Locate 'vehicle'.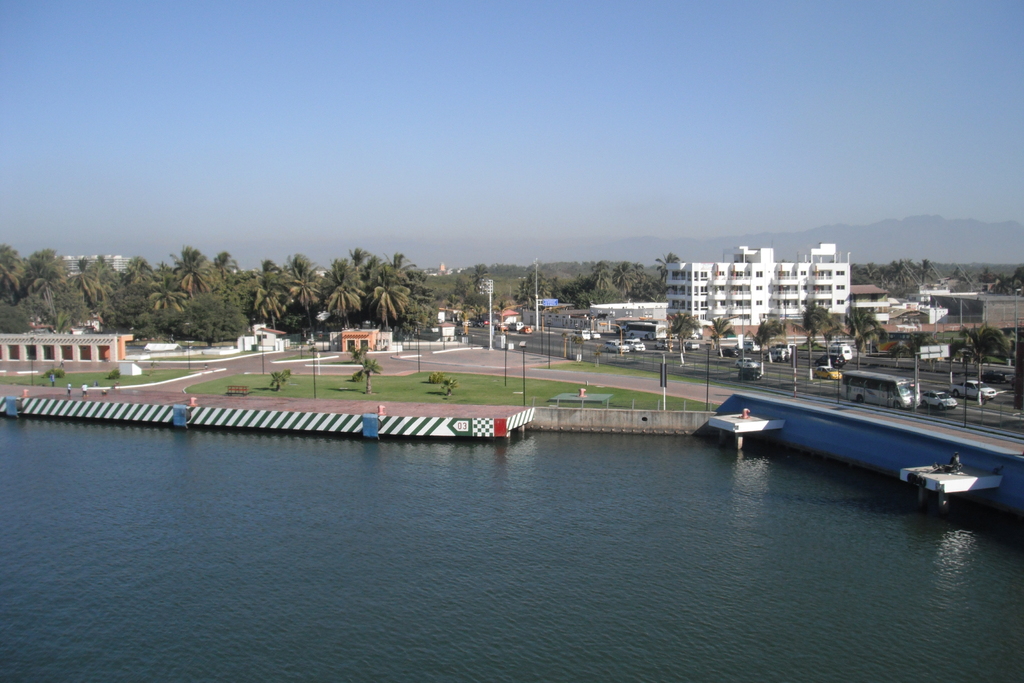
Bounding box: [685, 342, 700, 352].
